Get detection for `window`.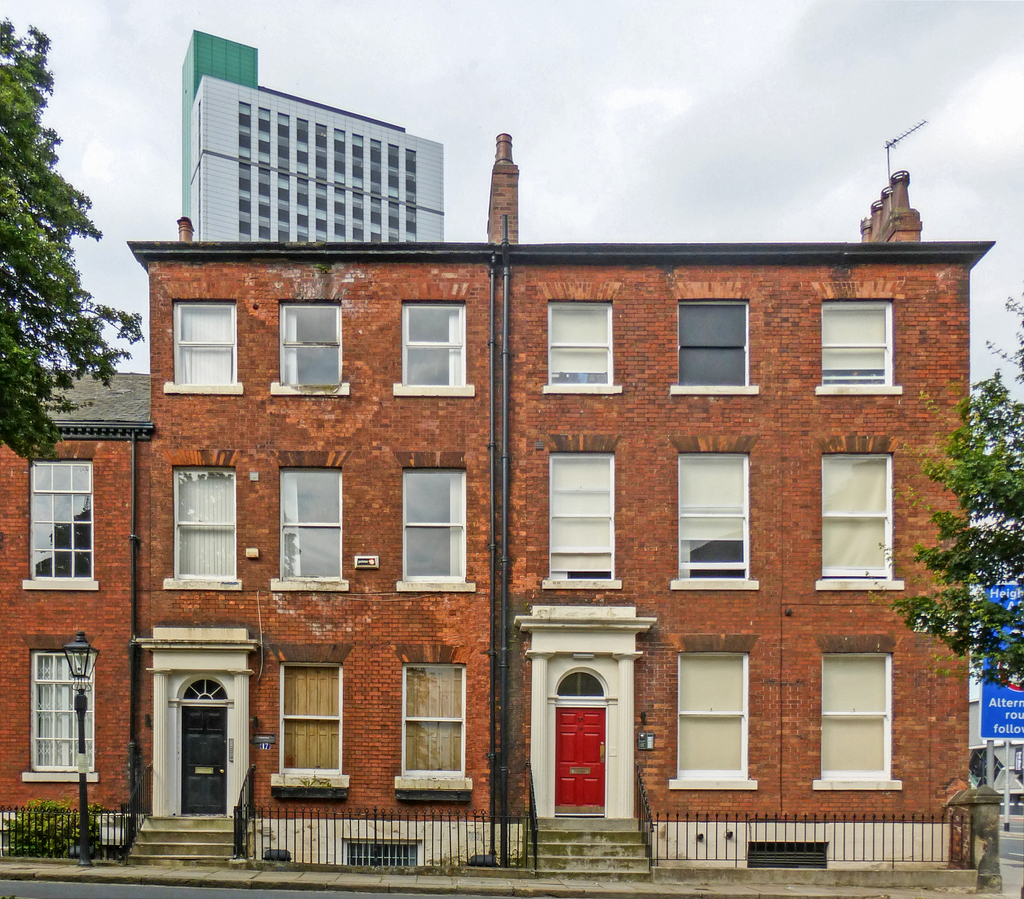
Detection: (x1=669, y1=455, x2=761, y2=588).
